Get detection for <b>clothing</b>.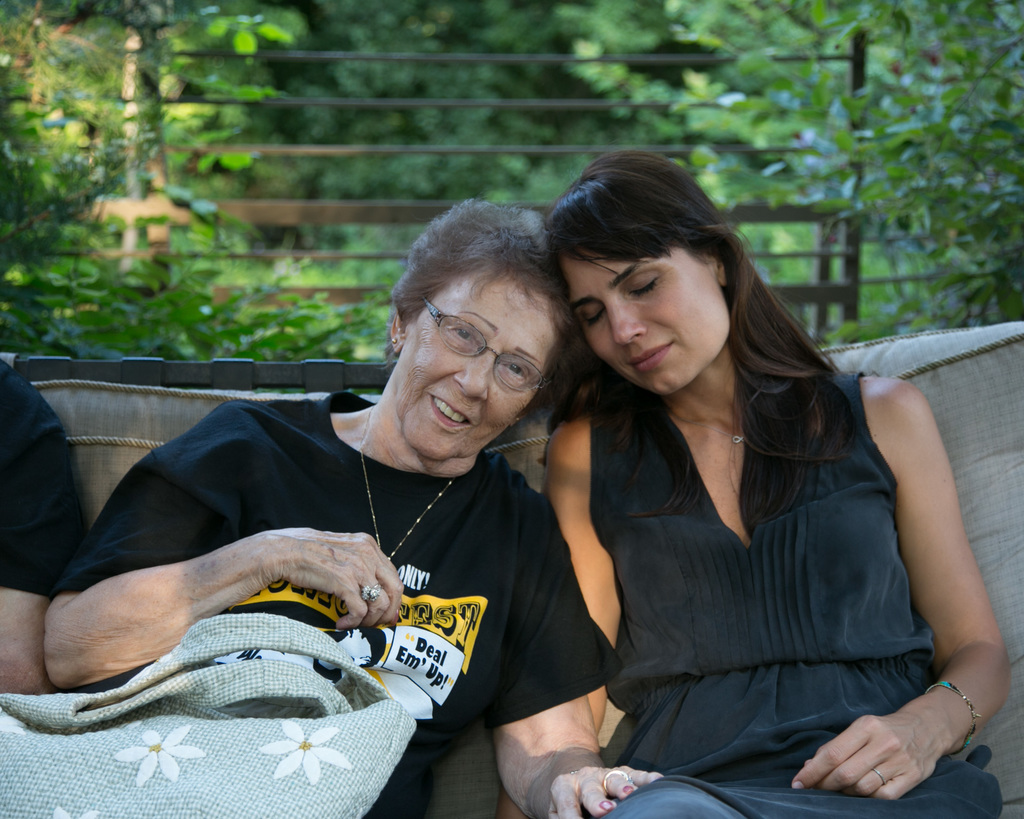
Detection: <region>0, 592, 435, 818</region>.
